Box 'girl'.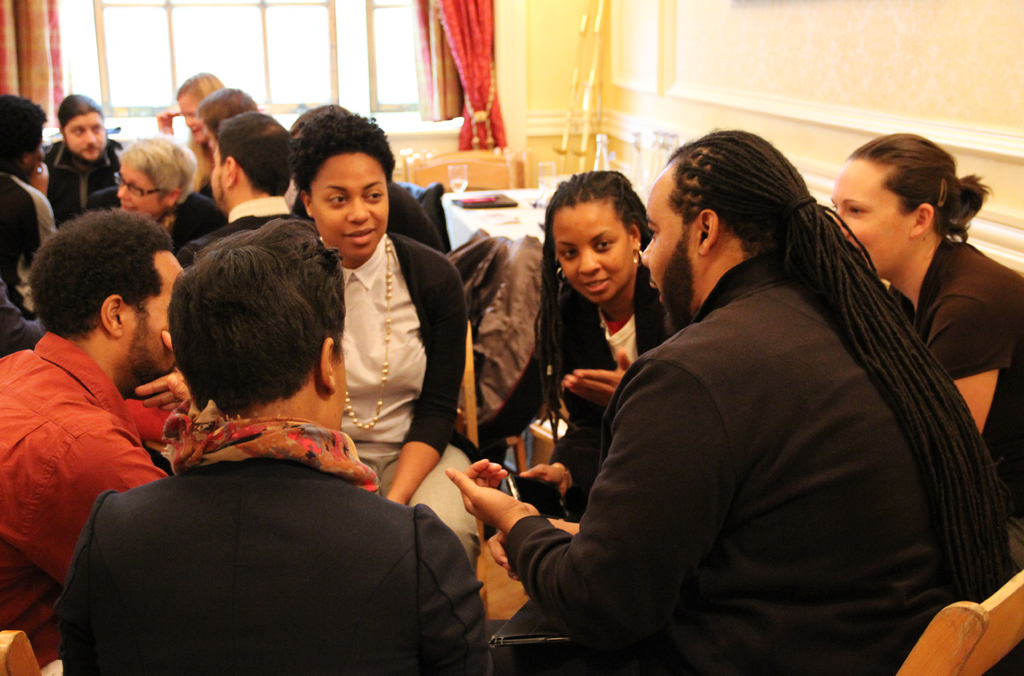
left=833, top=135, right=1023, bottom=499.
